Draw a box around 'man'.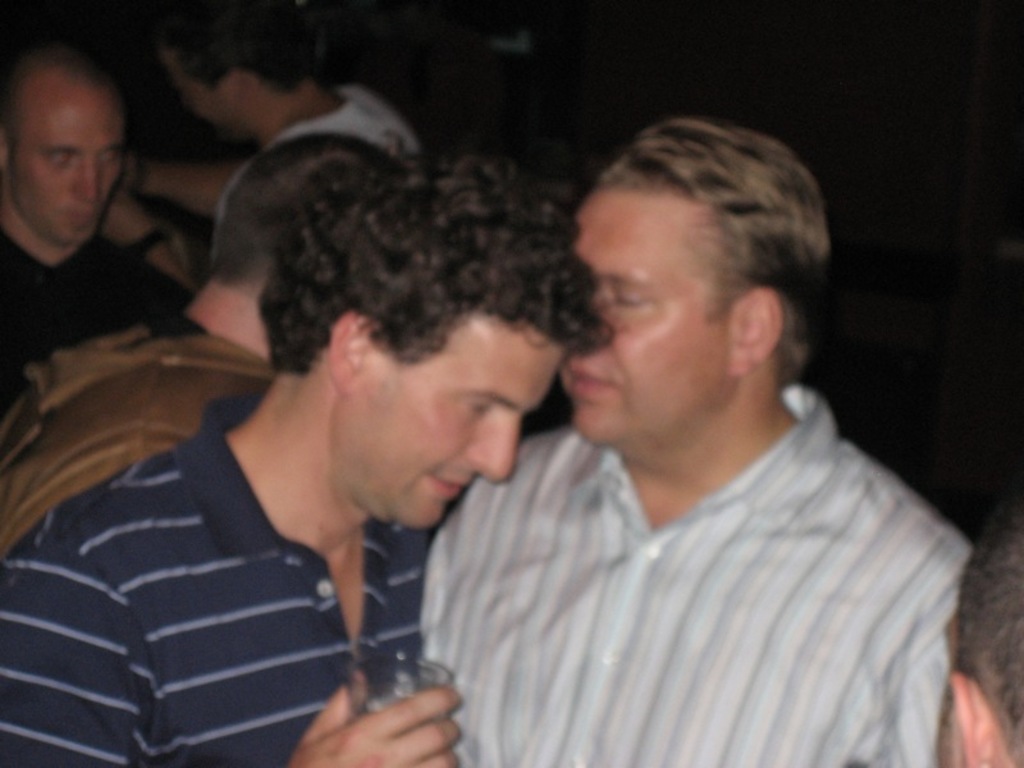
<region>933, 527, 1023, 767</region>.
